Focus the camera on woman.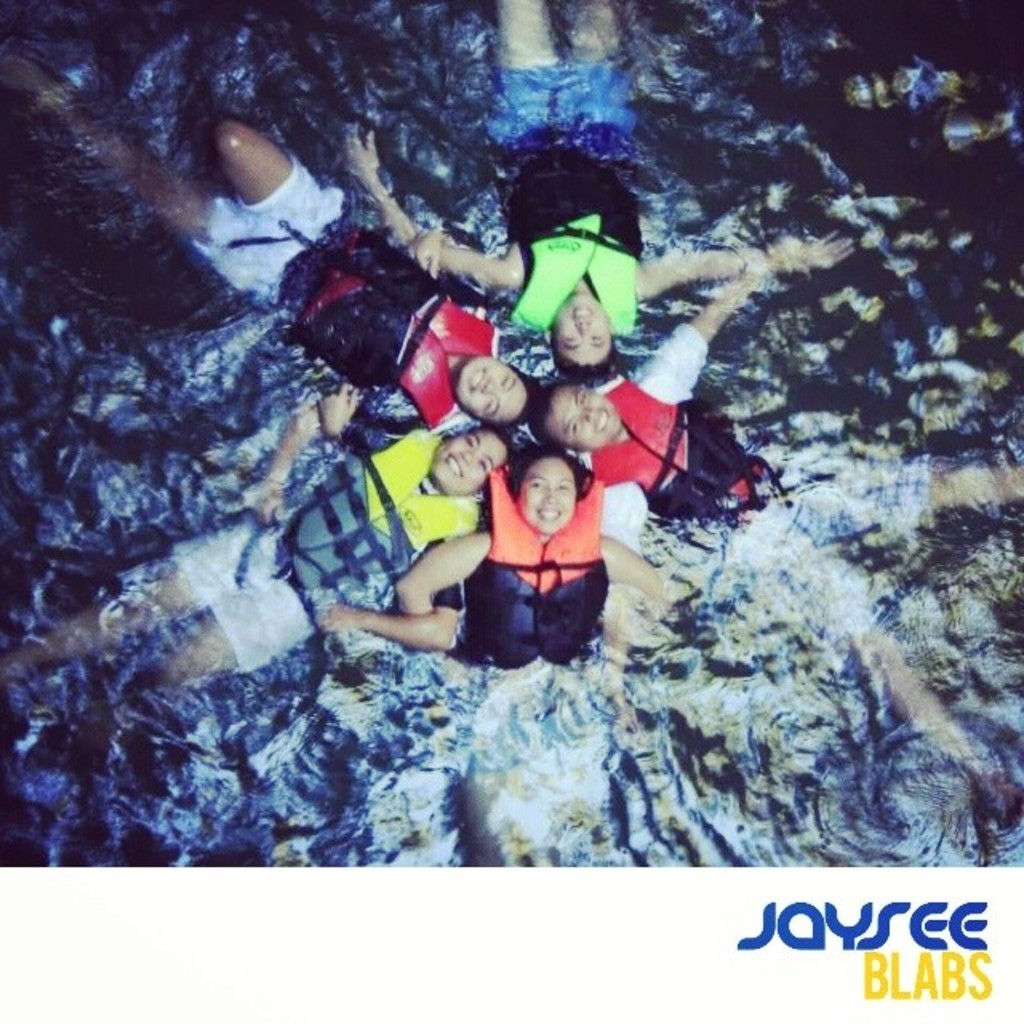
Focus region: <bbox>387, 437, 675, 869</bbox>.
